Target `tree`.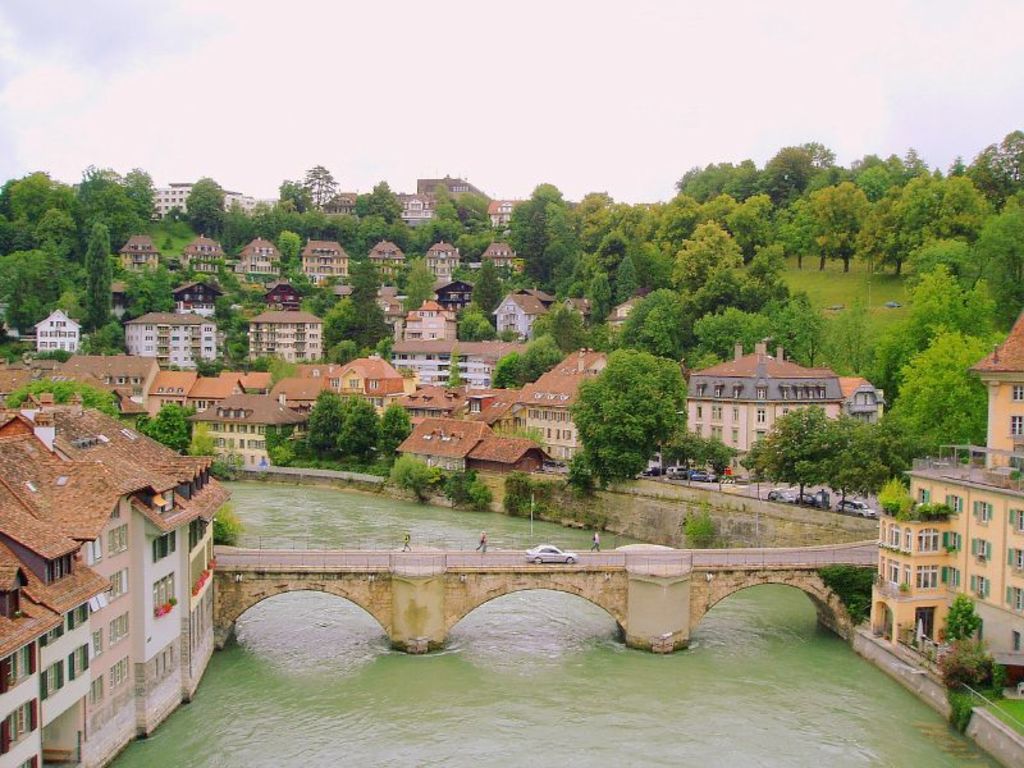
Target region: left=381, top=402, right=410, bottom=462.
